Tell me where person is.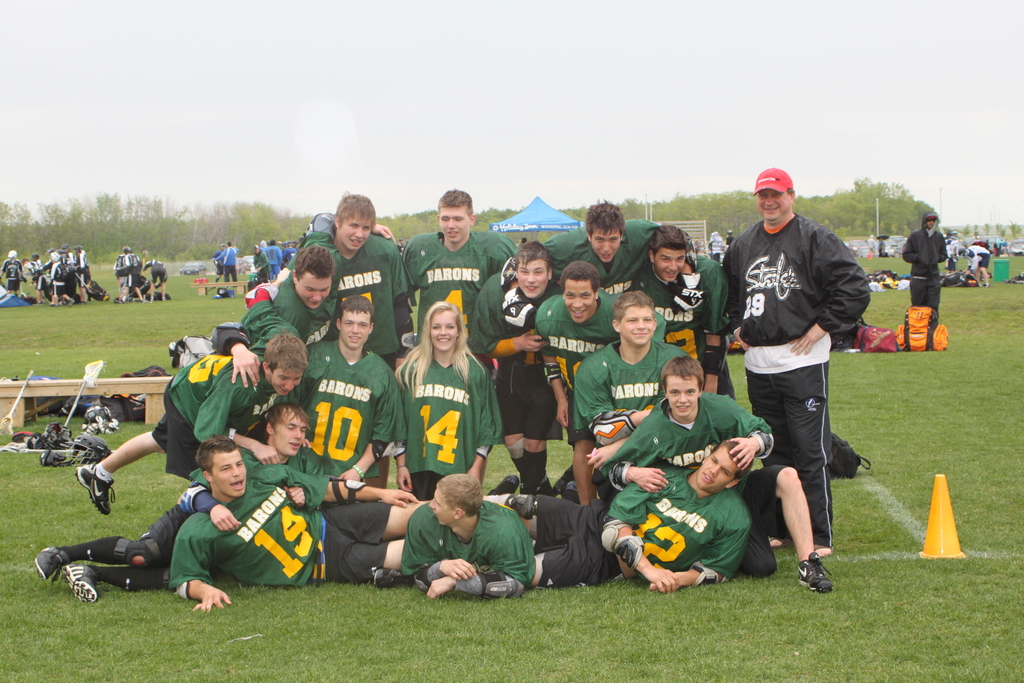
person is at select_region(255, 236, 283, 283).
